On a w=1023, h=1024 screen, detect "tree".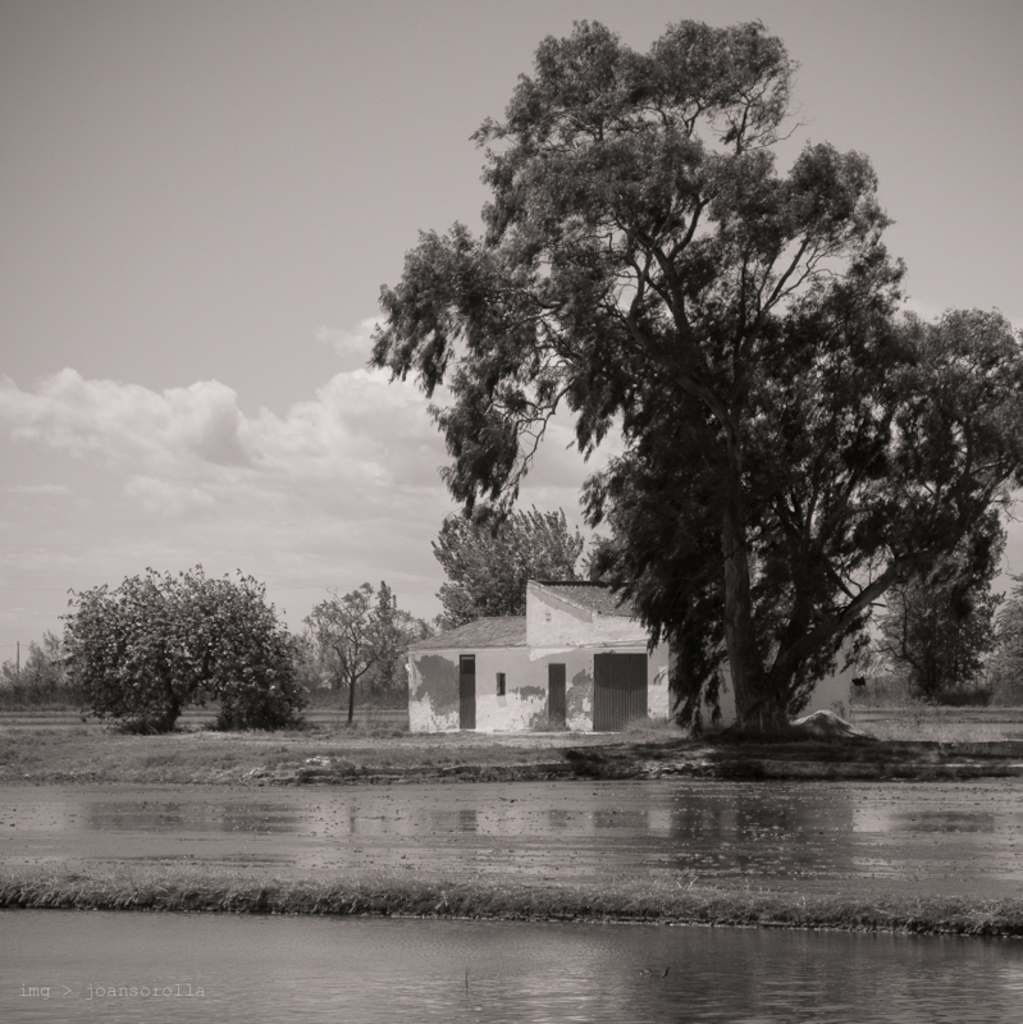
[426, 504, 586, 625].
